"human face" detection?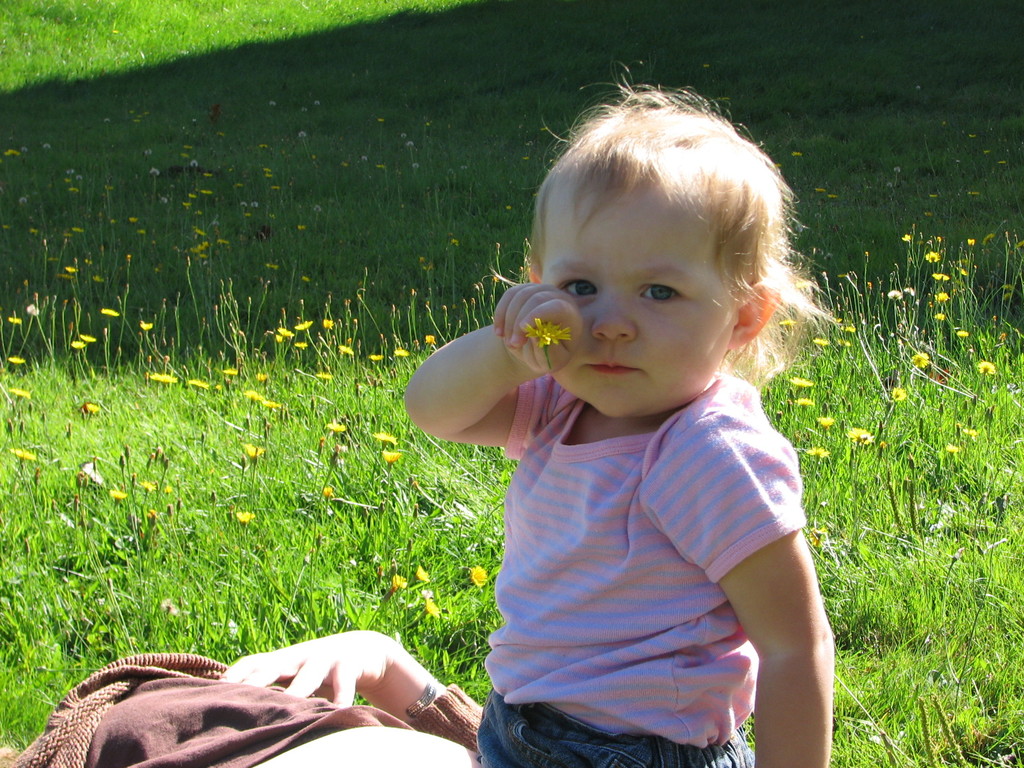
l=541, t=181, r=737, b=418
